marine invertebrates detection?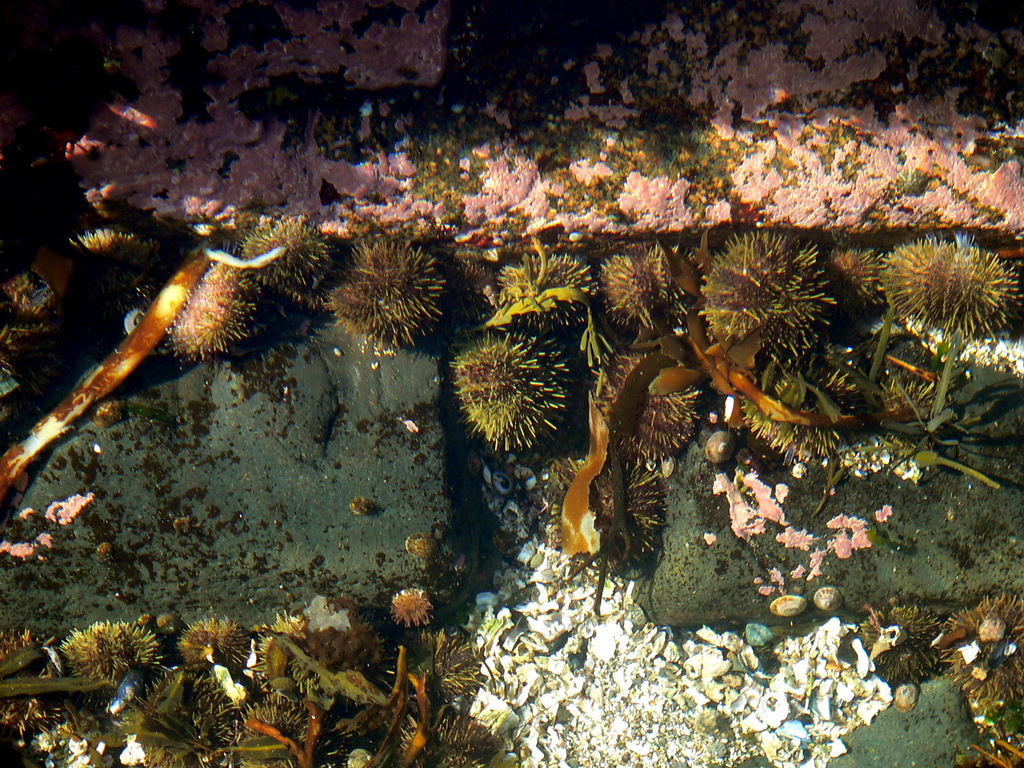
430 698 501 759
